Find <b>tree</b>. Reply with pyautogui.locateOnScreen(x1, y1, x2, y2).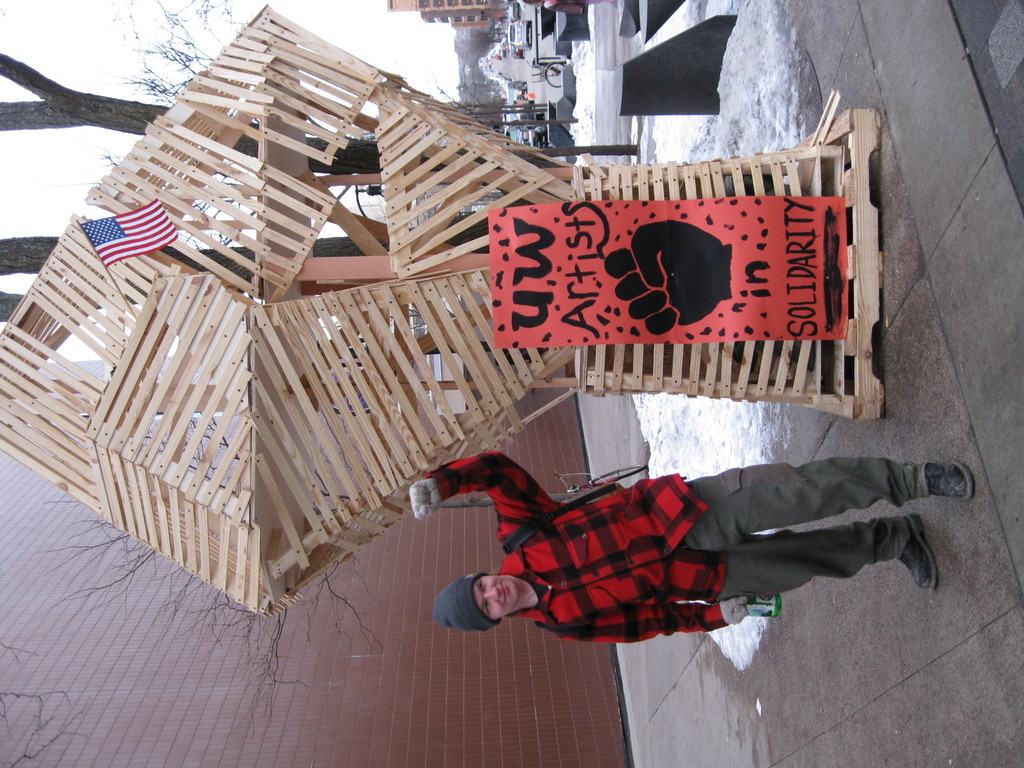
pyautogui.locateOnScreen(0, 214, 554, 327).
